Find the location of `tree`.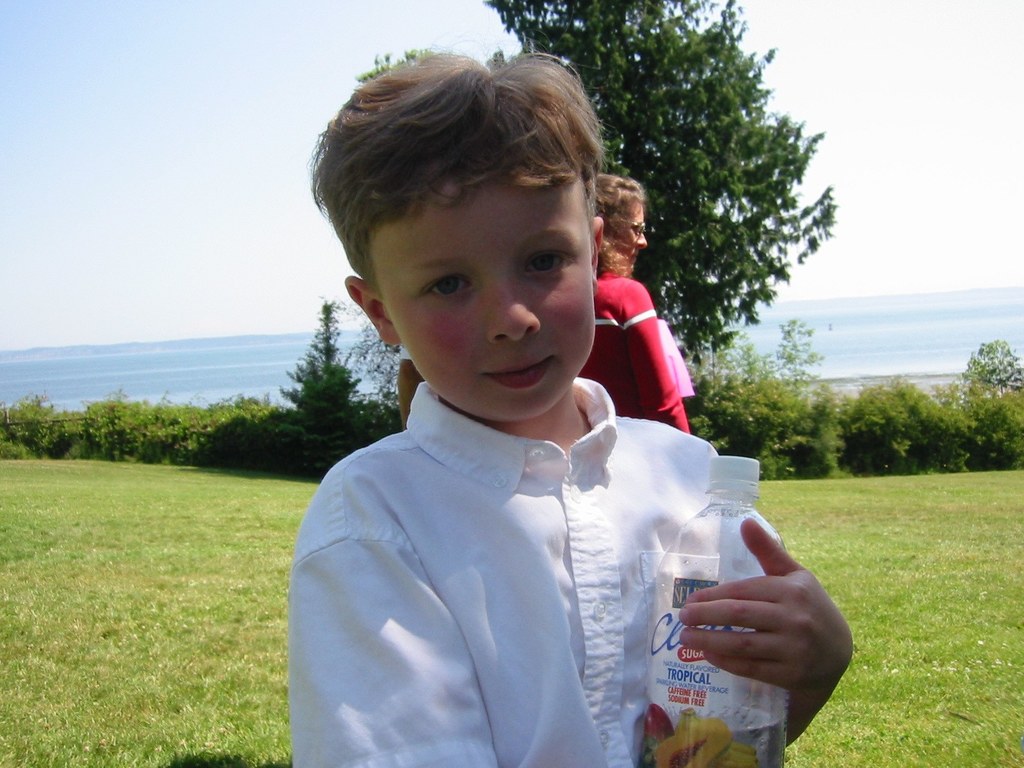
Location: BBox(956, 337, 1023, 444).
